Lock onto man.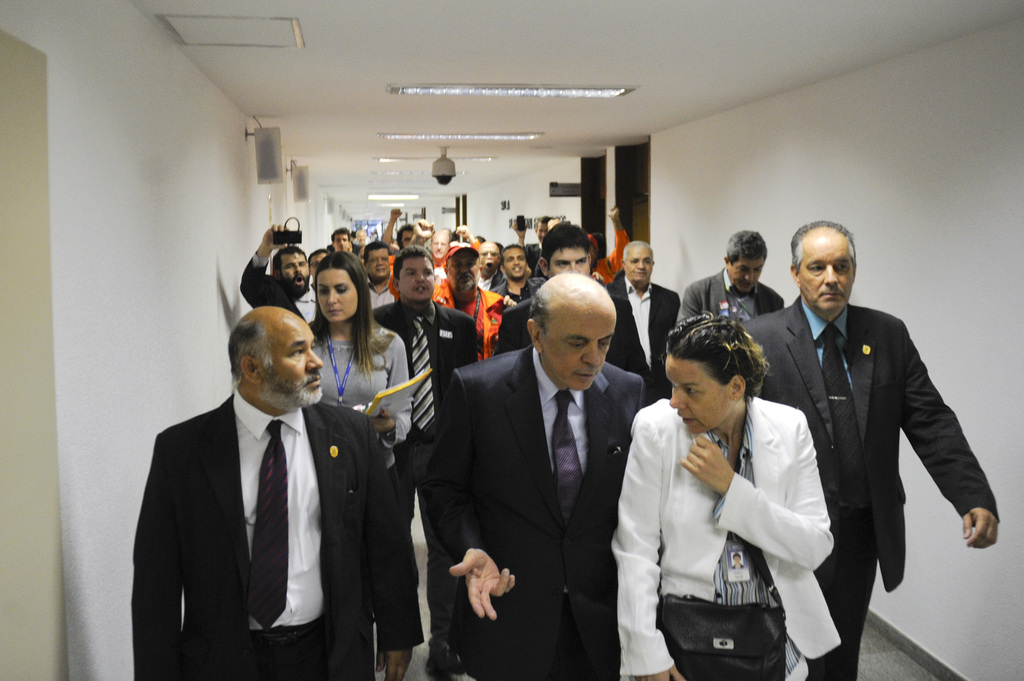
Locked: 733 210 1007 680.
